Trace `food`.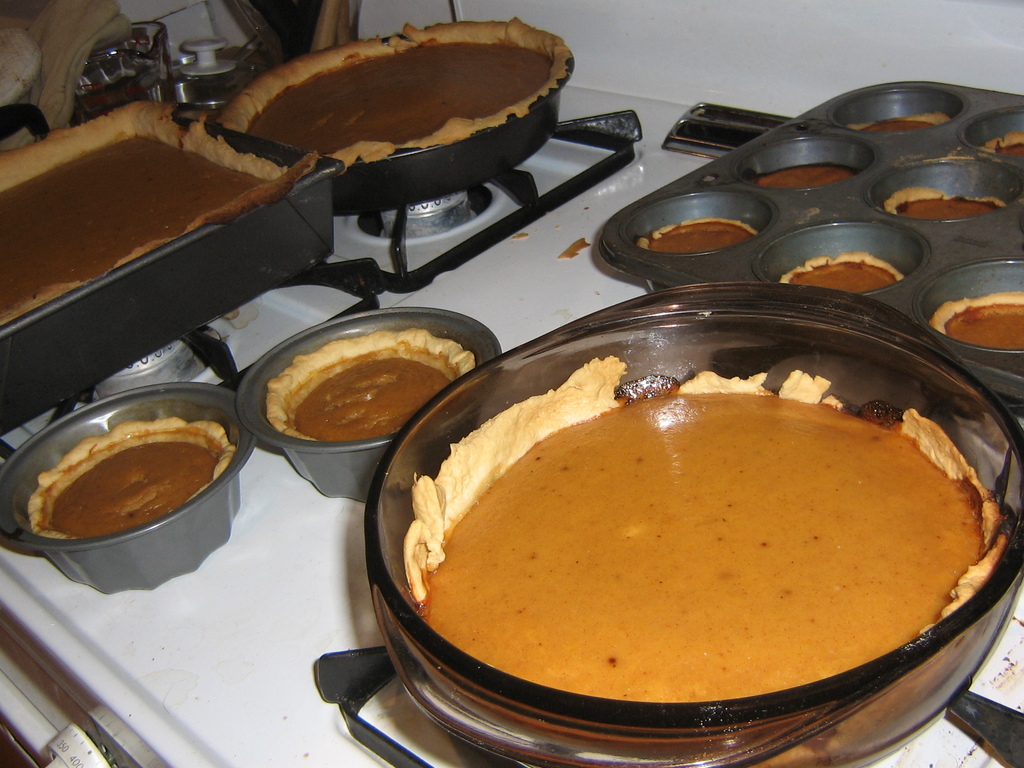
Traced to <region>269, 327, 472, 451</region>.
